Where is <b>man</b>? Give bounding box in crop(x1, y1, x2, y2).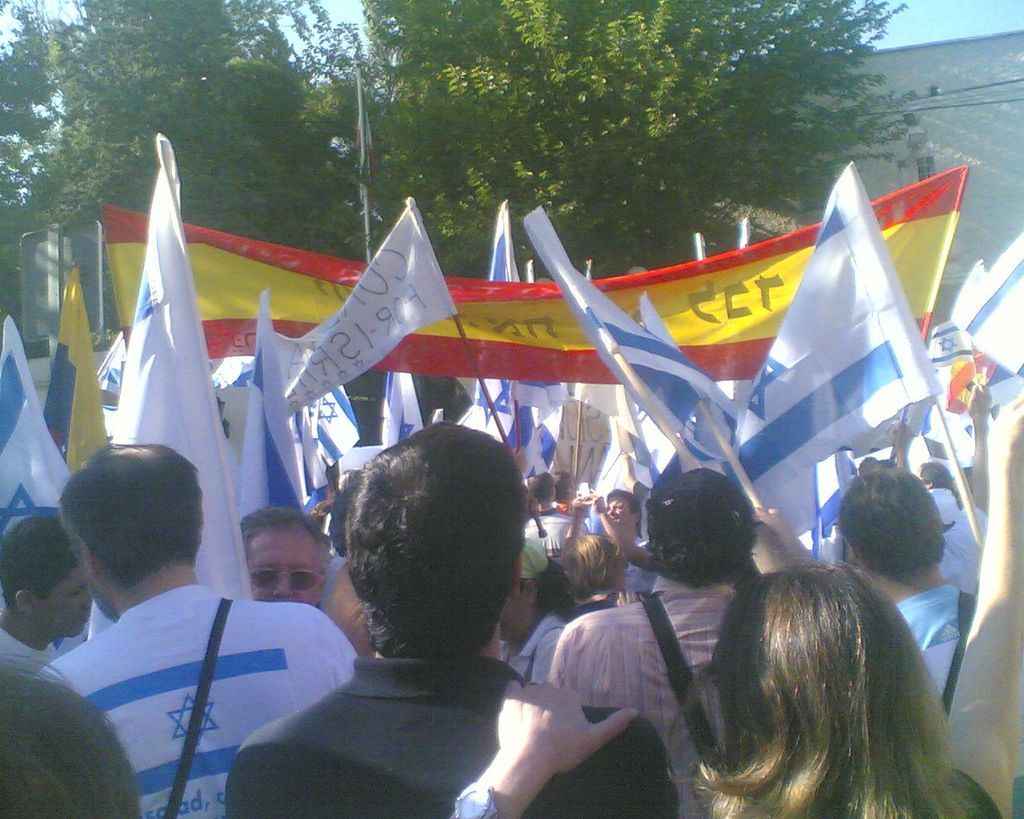
crop(836, 467, 979, 713).
